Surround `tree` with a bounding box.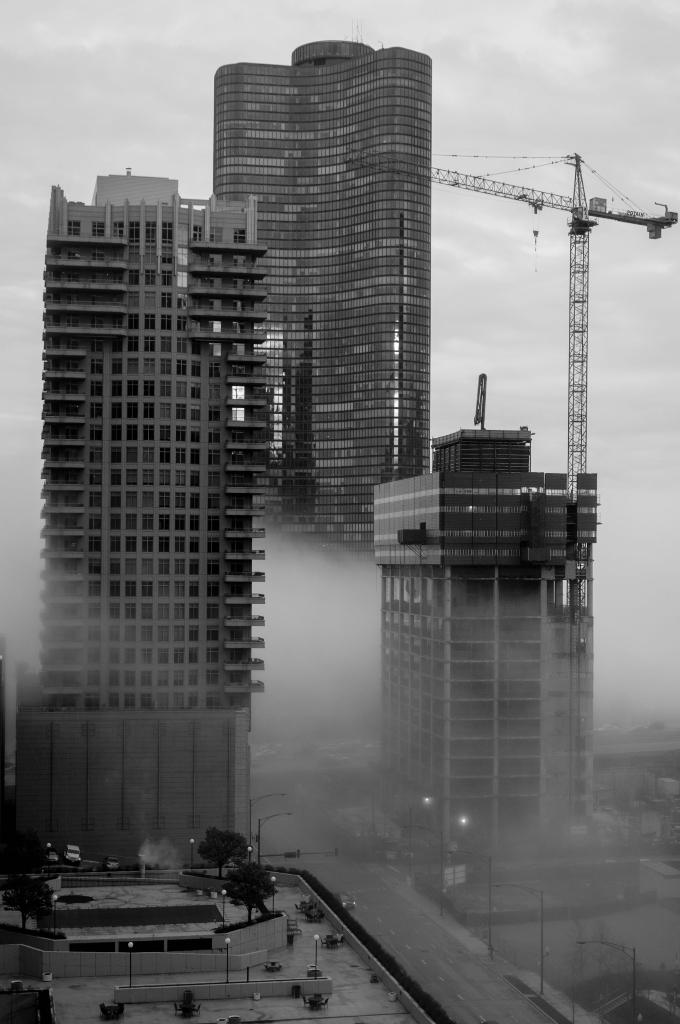
rect(196, 828, 252, 886).
